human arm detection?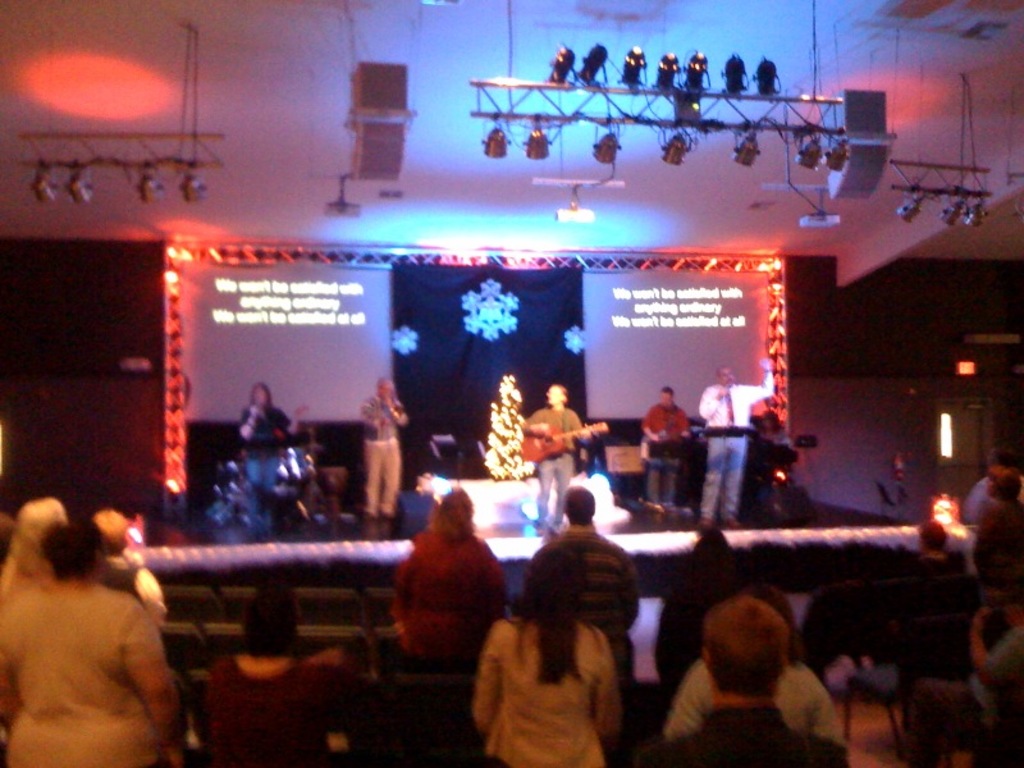
[573,413,599,449]
